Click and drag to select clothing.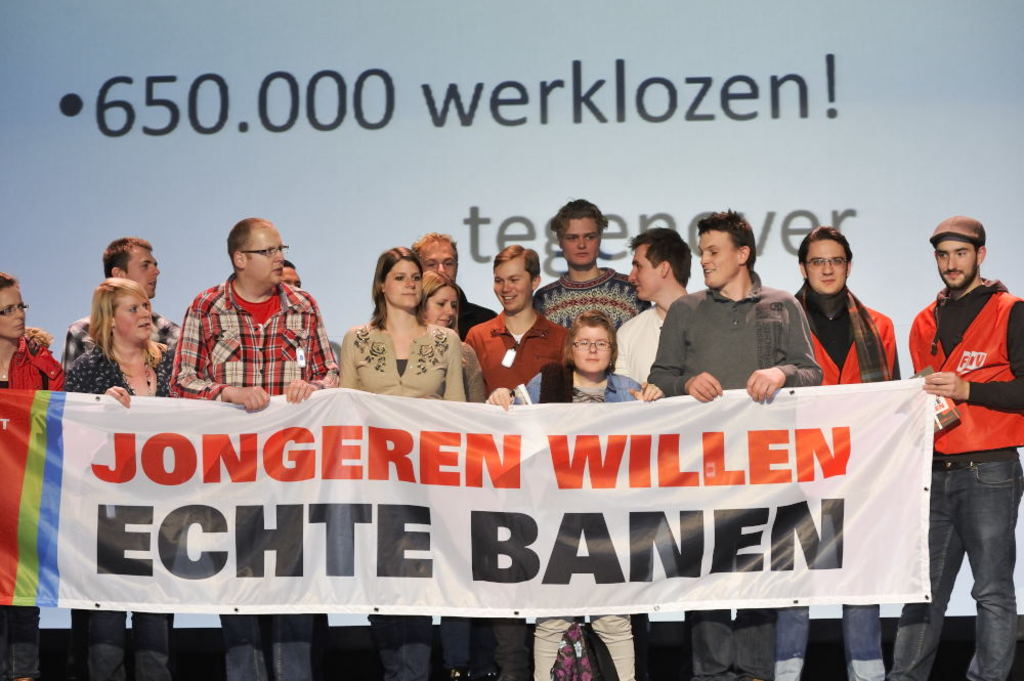
Selection: bbox=(509, 360, 657, 680).
